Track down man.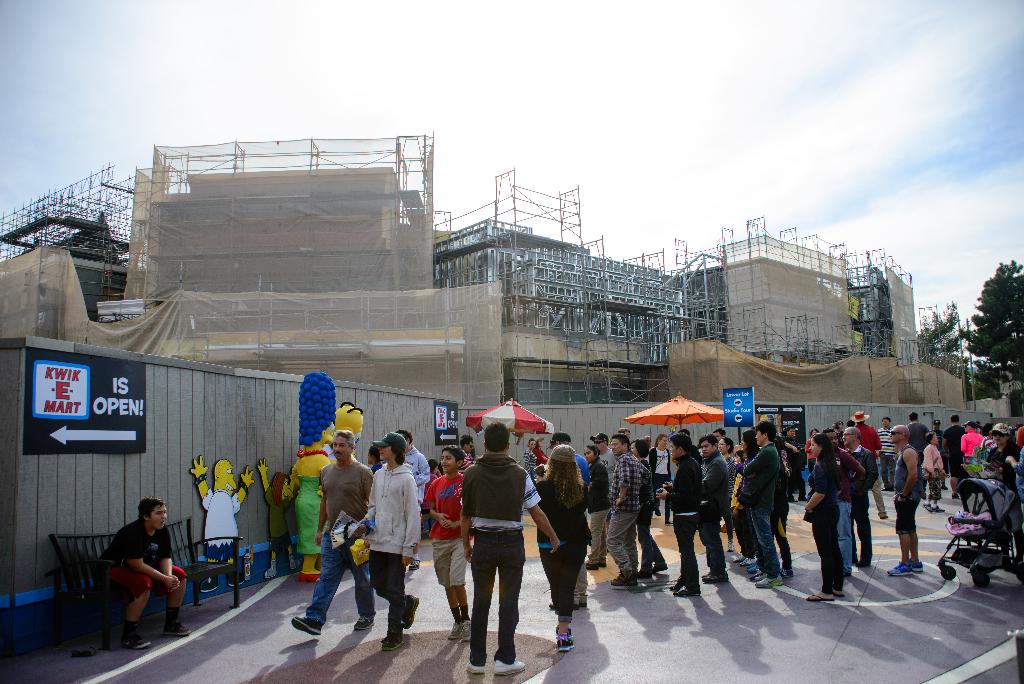
Tracked to select_region(90, 510, 183, 645).
